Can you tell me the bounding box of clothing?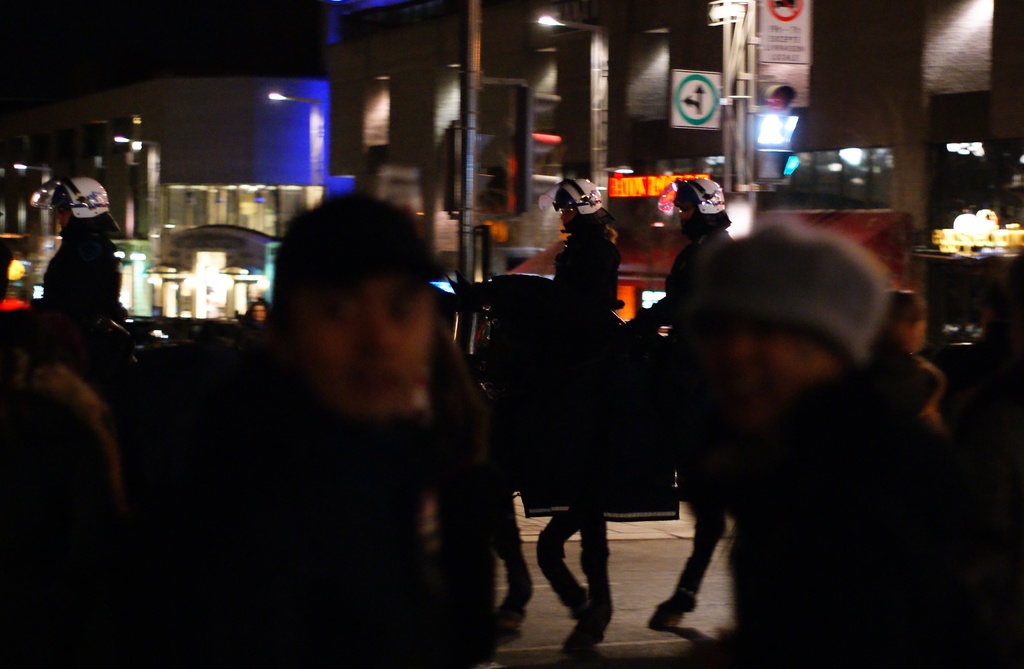
[left=1, top=310, right=614, bottom=668].
